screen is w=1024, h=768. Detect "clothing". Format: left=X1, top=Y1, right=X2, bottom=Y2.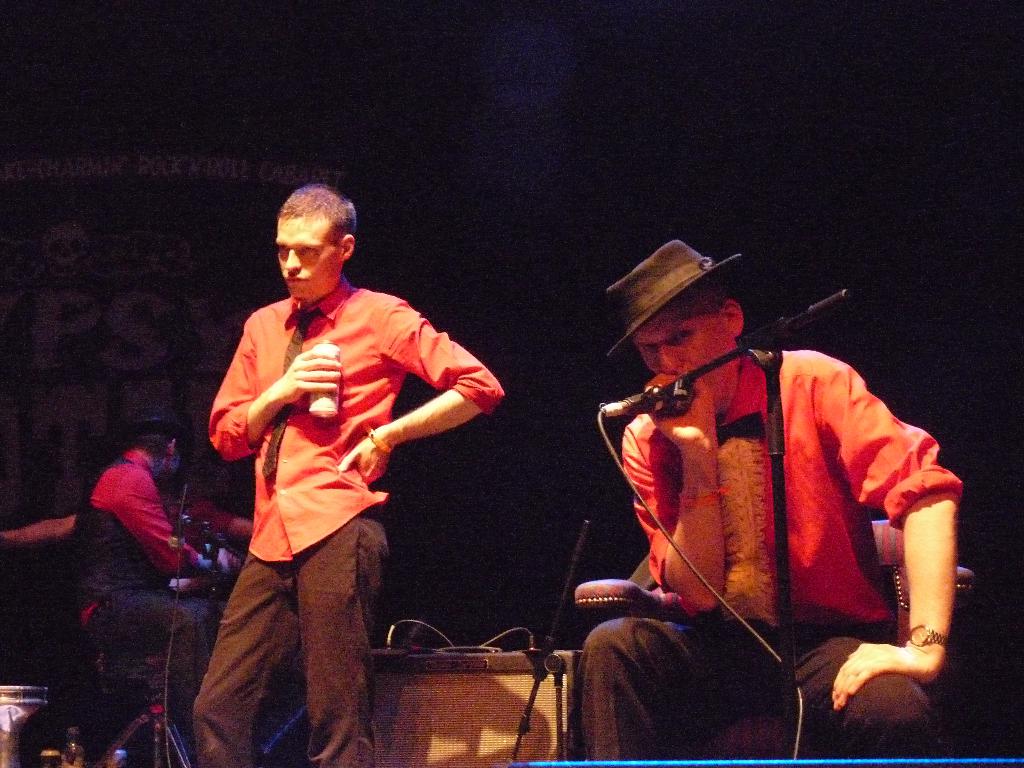
left=193, top=280, right=504, bottom=767.
